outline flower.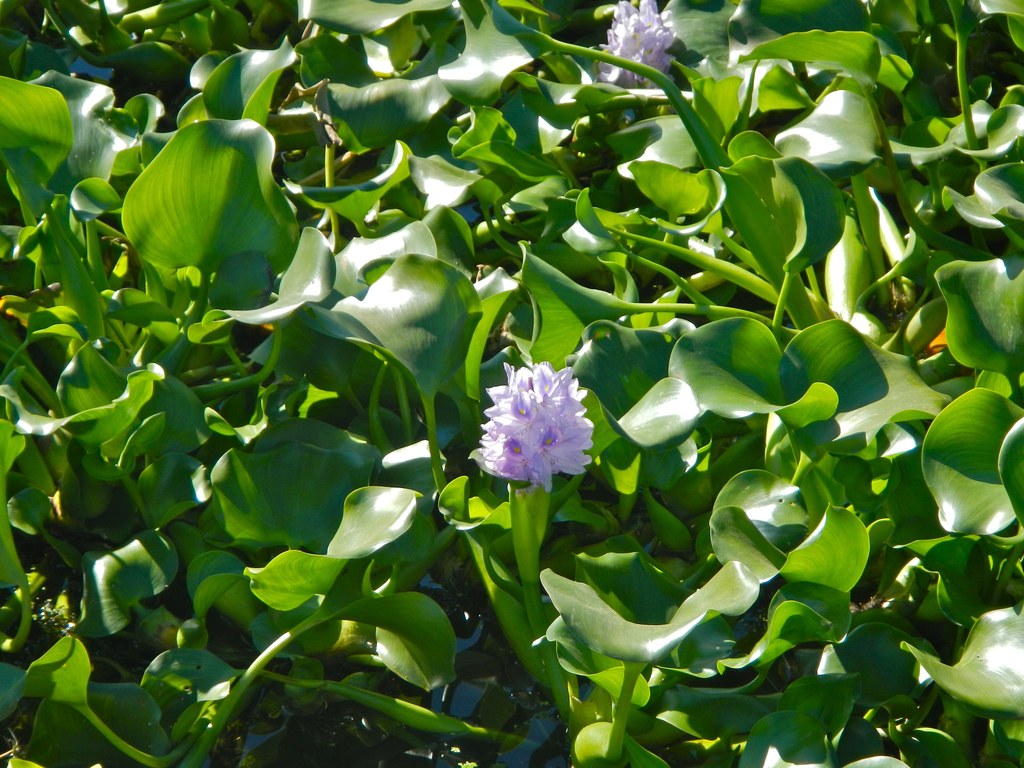
Outline: [480, 354, 601, 497].
